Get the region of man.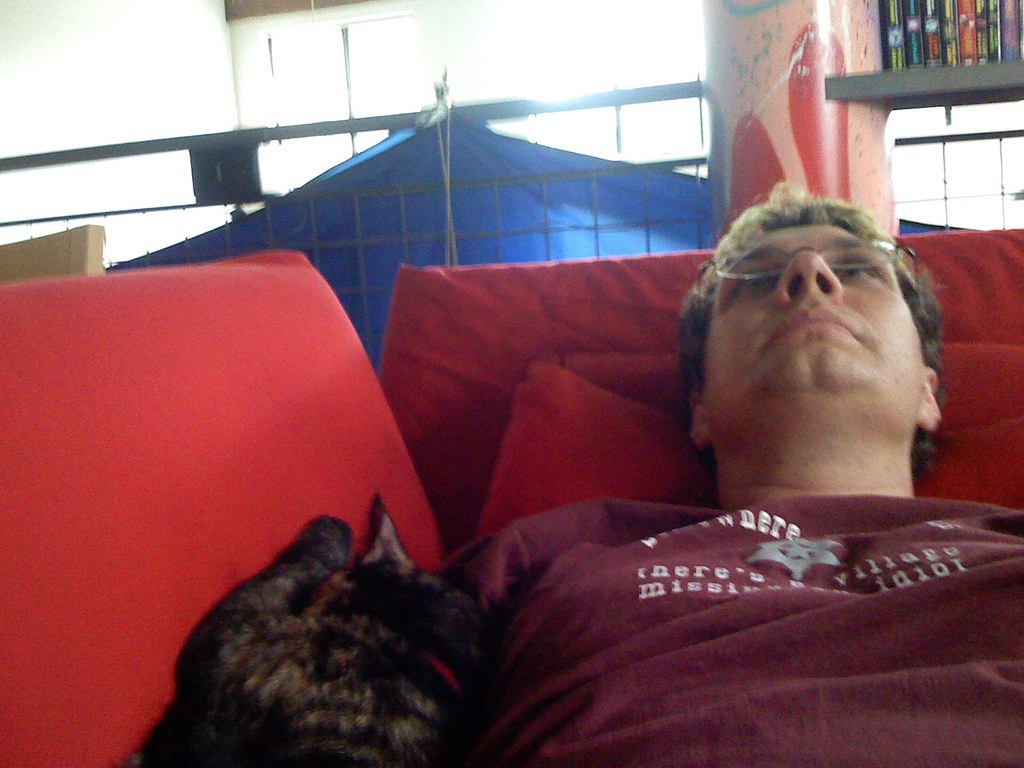
300/174/1023/740.
